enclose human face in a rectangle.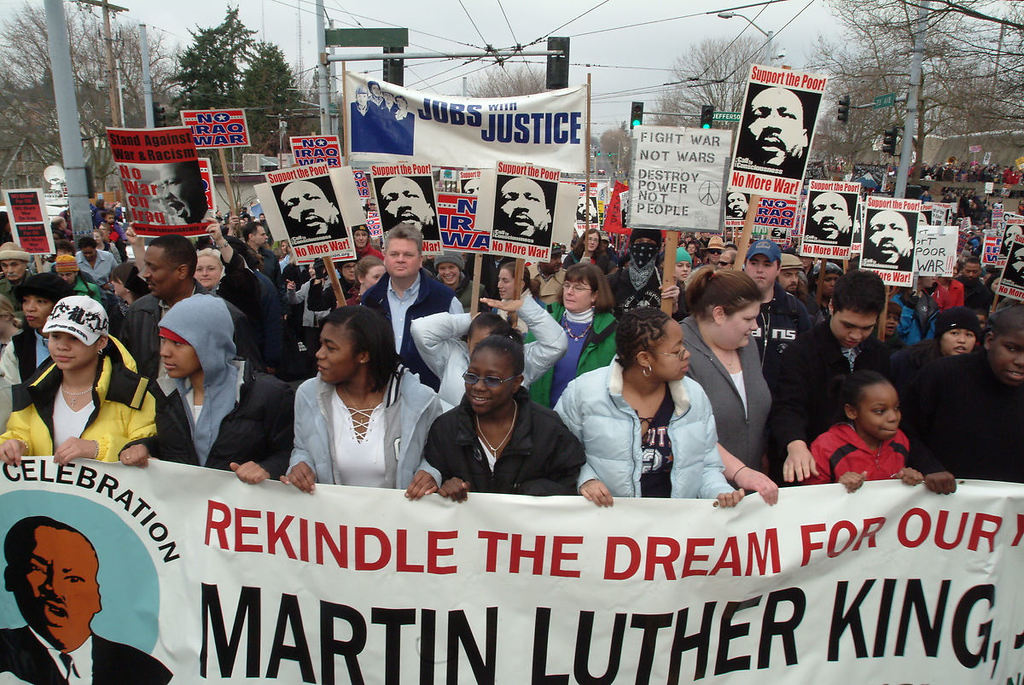
<bbox>962, 261, 983, 282</bbox>.
